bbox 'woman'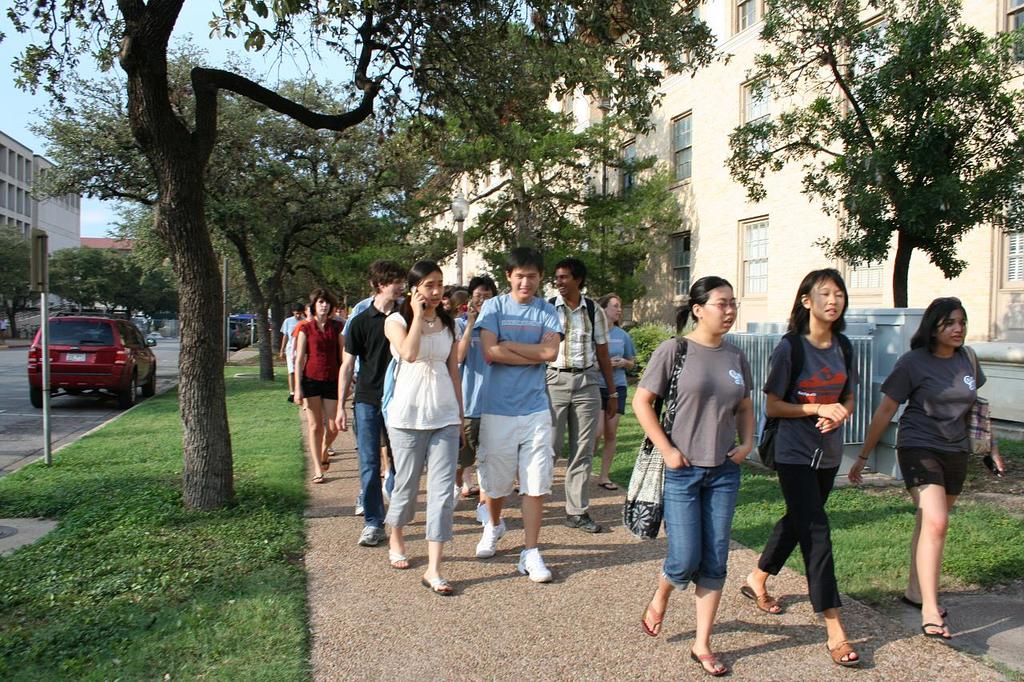
<region>741, 261, 868, 664</region>
